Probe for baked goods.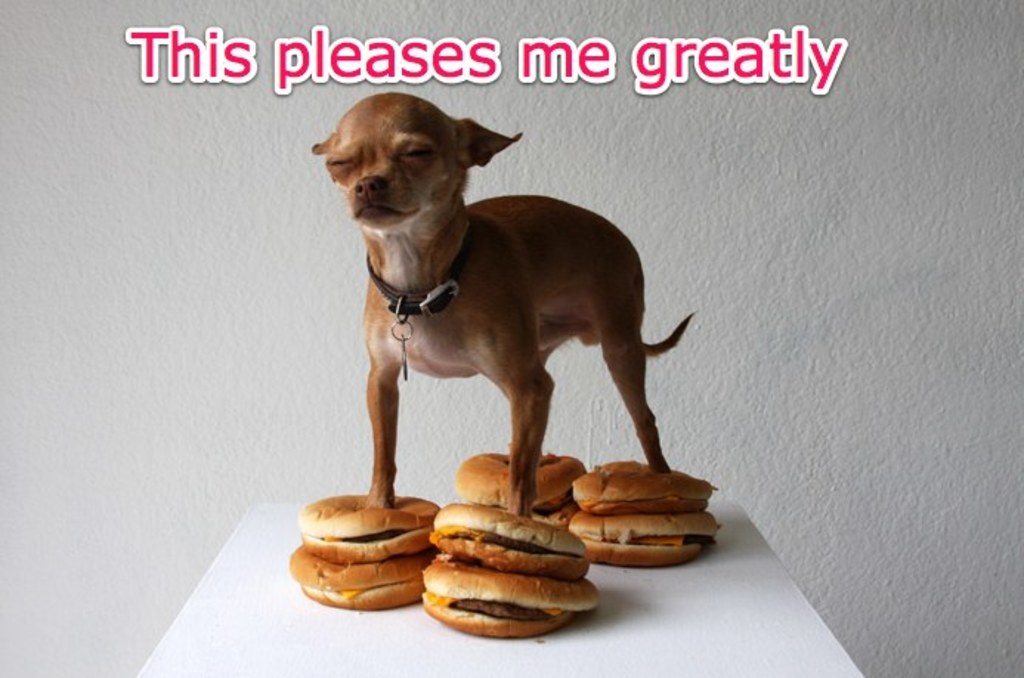
Probe result: l=448, t=451, r=585, b=511.
